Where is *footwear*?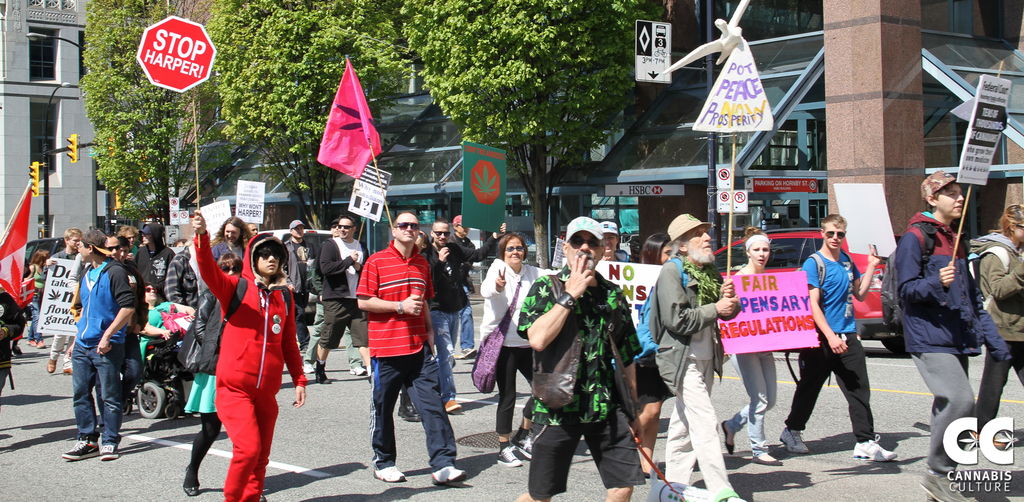
crop(426, 463, 468, 488).
